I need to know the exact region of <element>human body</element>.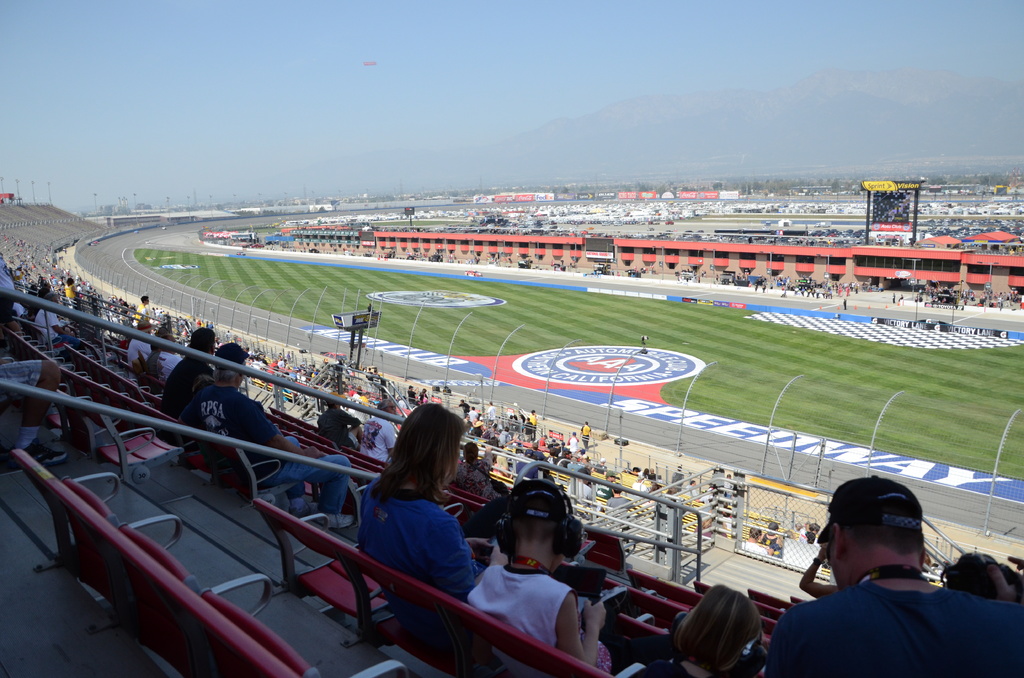
Region: (x1=463, y1=480, x2=612, y2=677).
